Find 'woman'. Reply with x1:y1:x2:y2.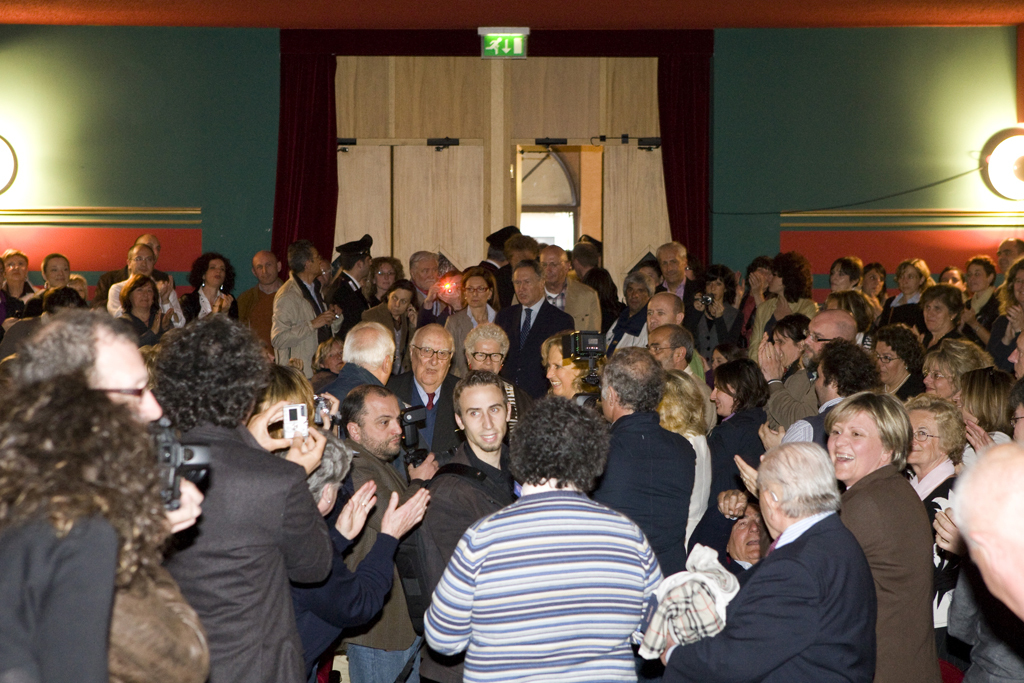
887:256:937:309.
